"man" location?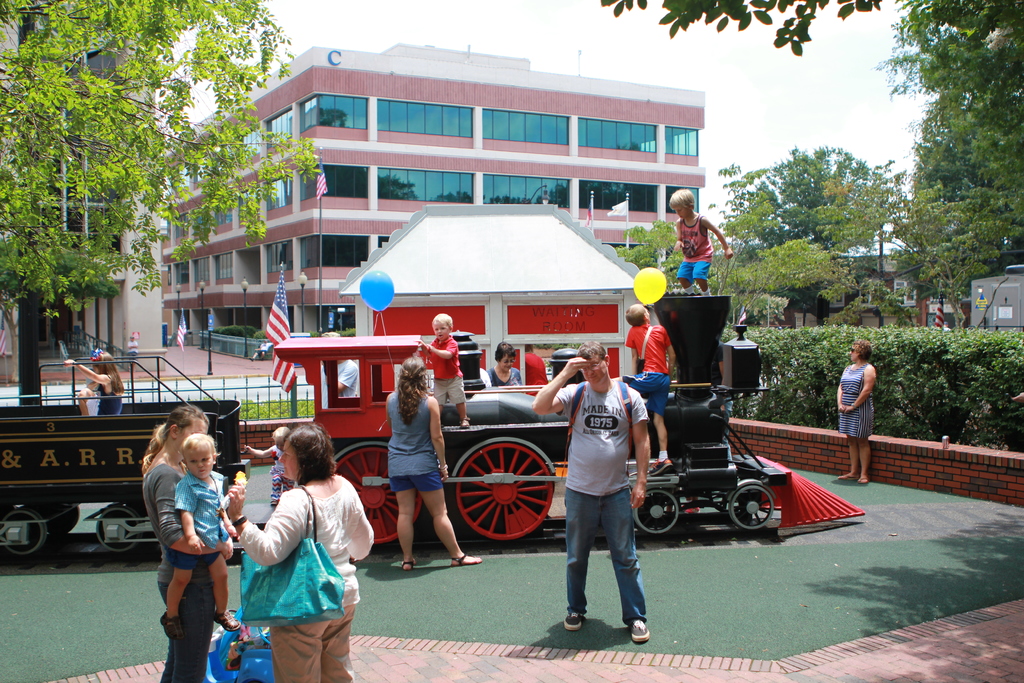
detection(321, 329, 358, 405)
